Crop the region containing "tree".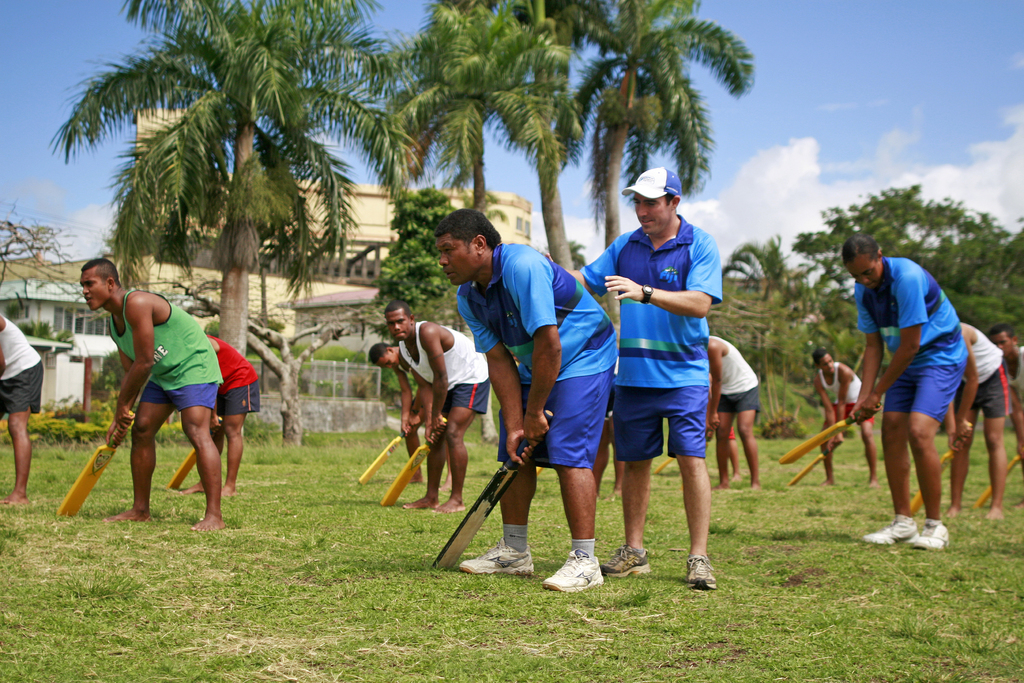
Crop region: x1=723 y1=173 x2=1023 y2=467.
